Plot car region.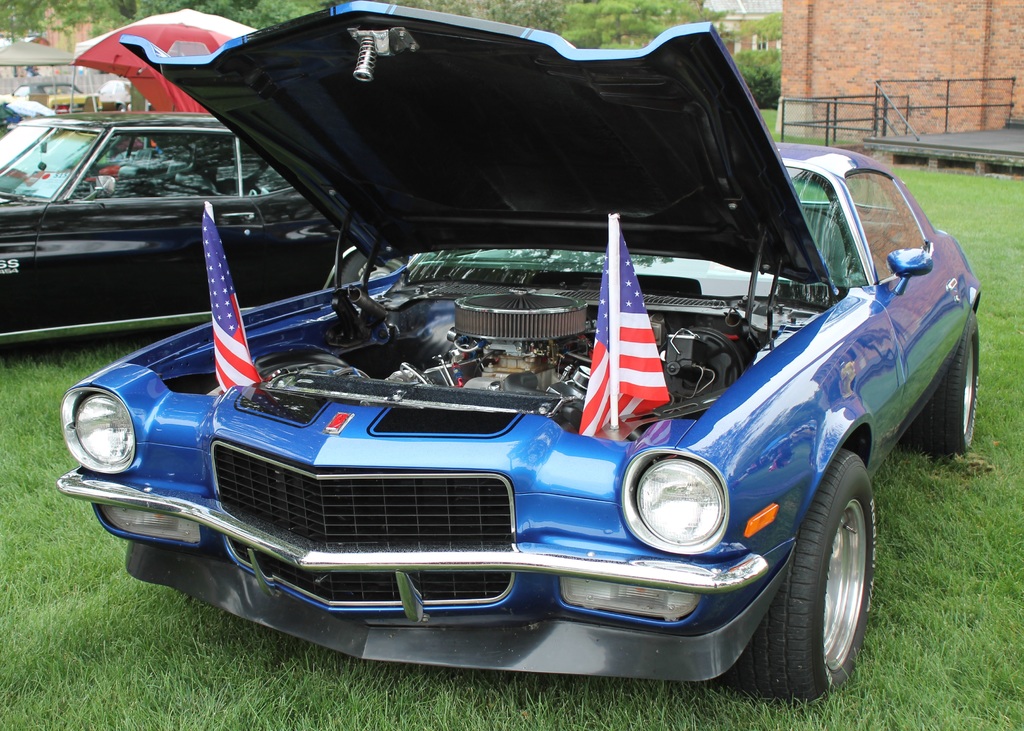
Plotted at box(56, 49, 981, 703).
